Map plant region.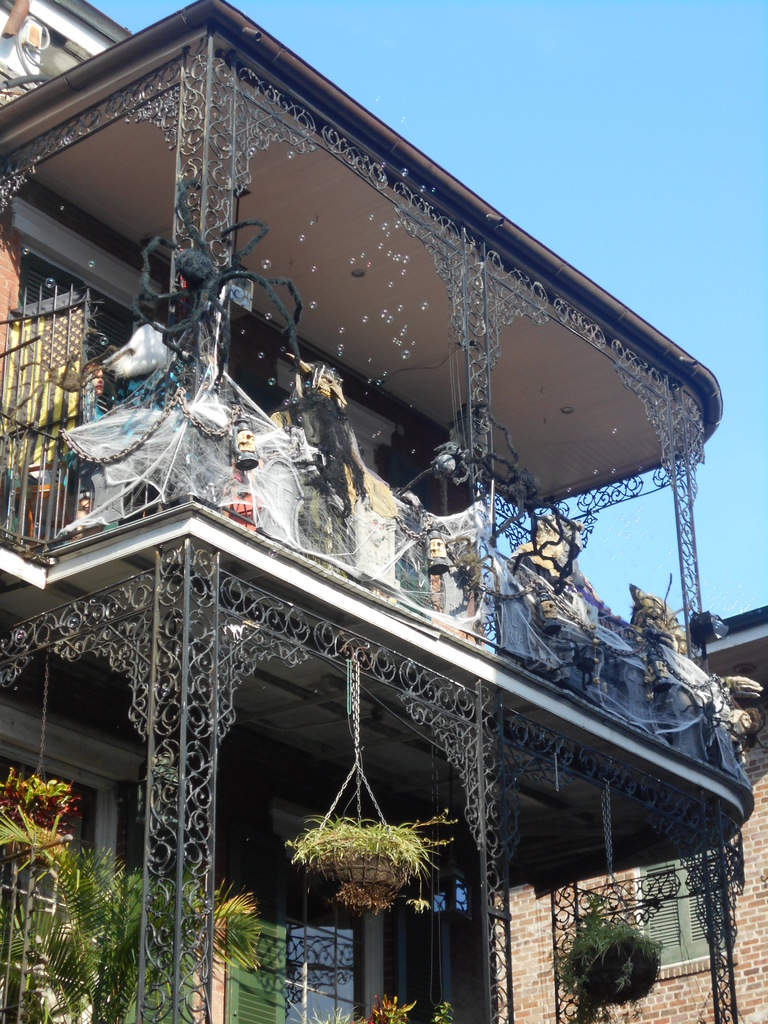
Mapped to bbox(548, 913, 657, 1007).
